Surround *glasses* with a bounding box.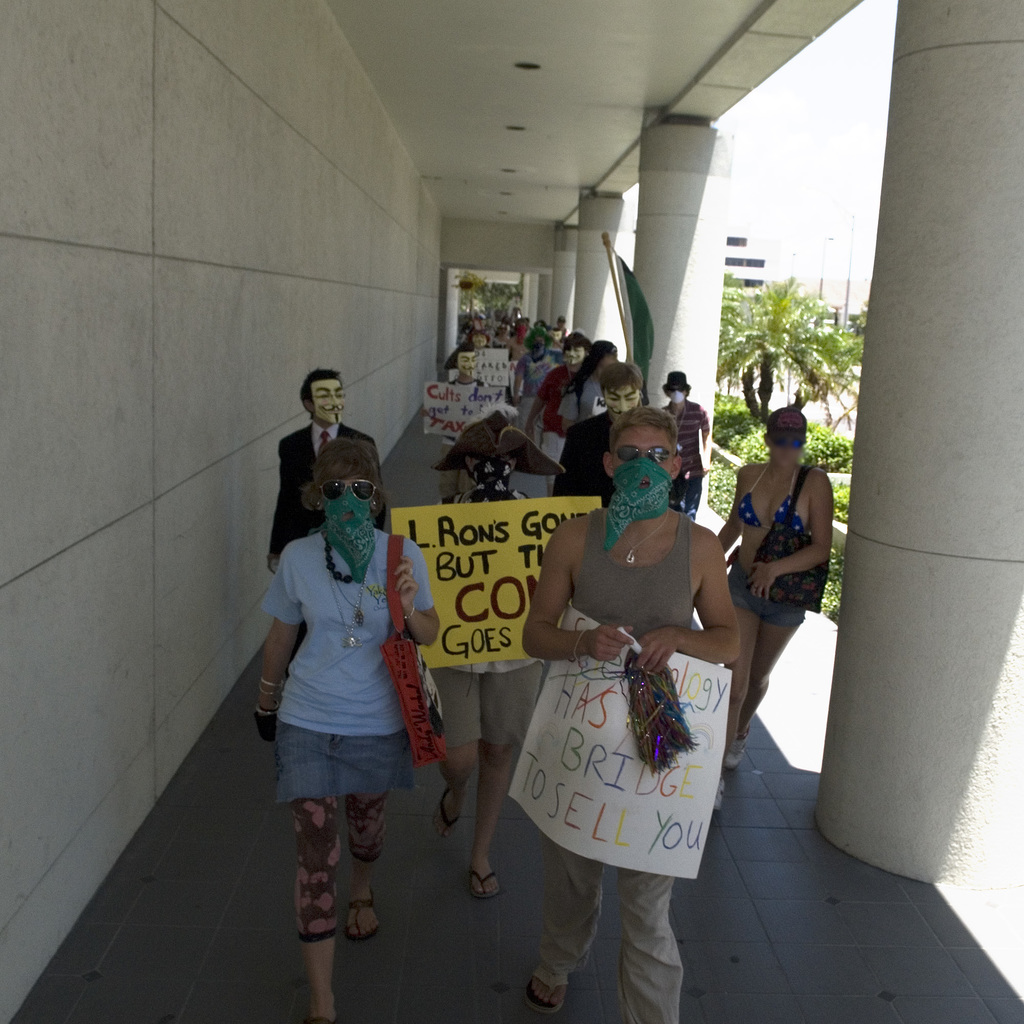
(598, 447, 680, 466).
